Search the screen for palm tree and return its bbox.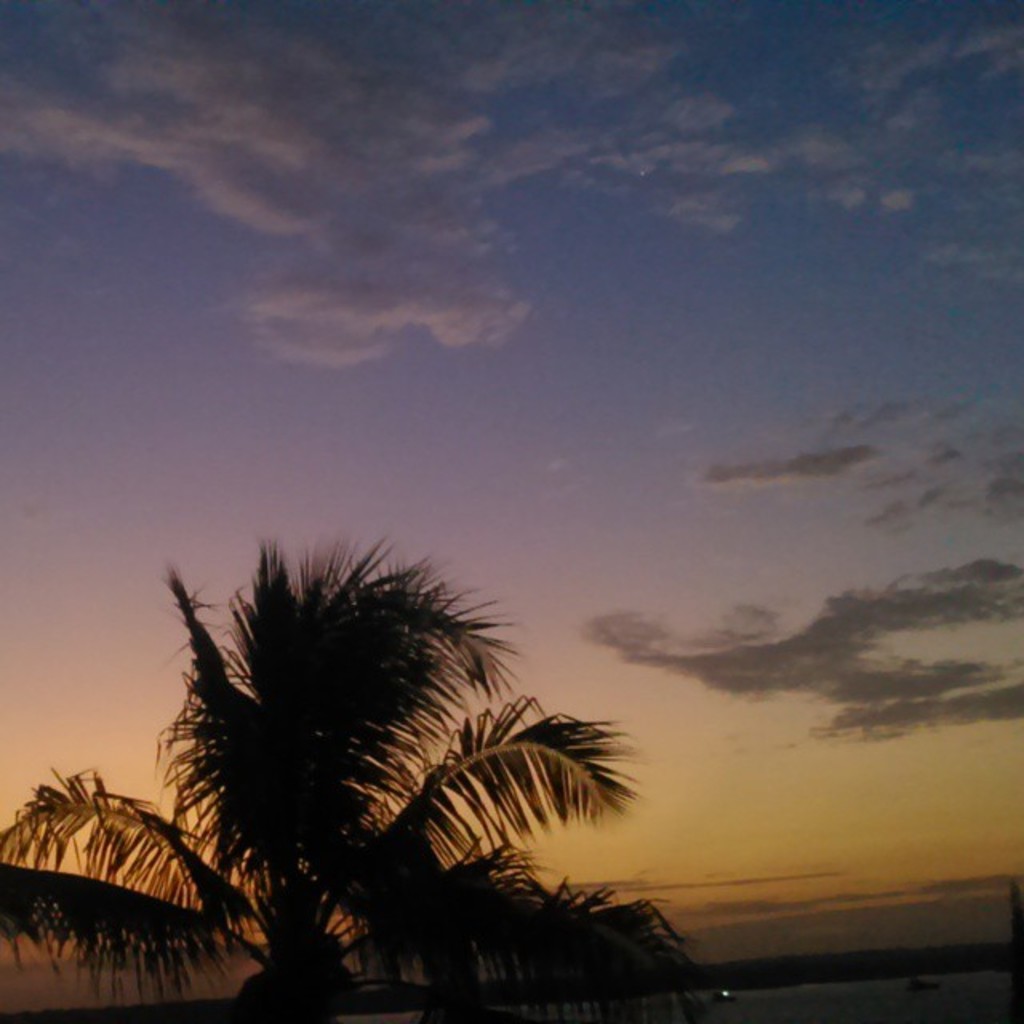
Found: (x1=93, y1=544, x2=643, y2=1011).
